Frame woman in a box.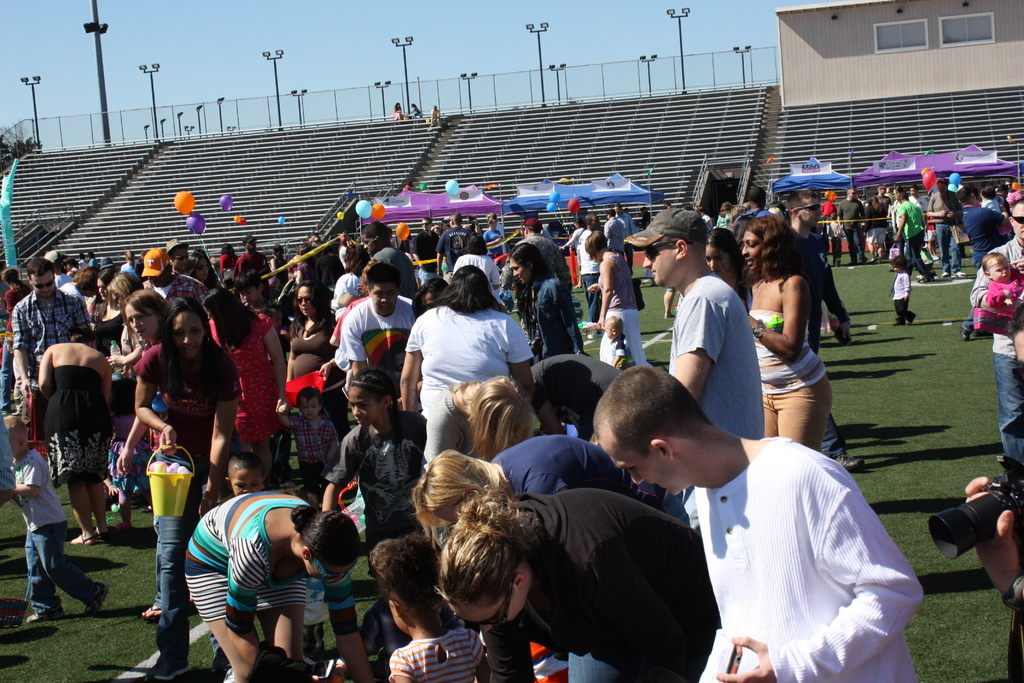
rect(703, 226, 740, 296).
